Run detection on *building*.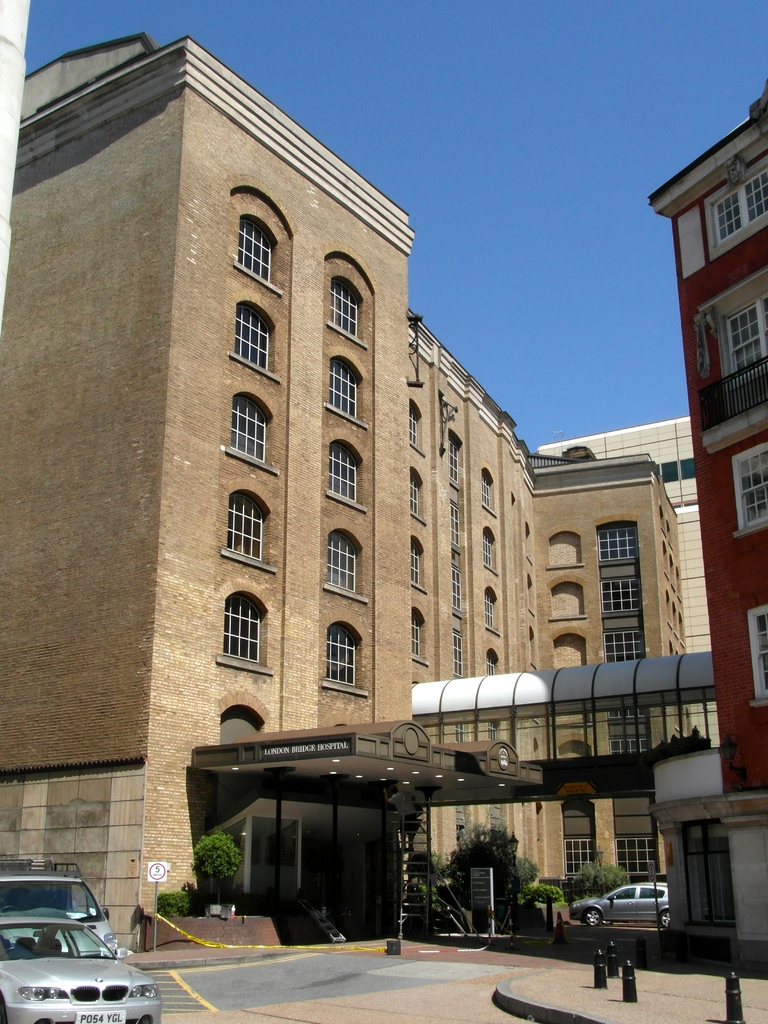
Result: (540, 409, 716, 748).
